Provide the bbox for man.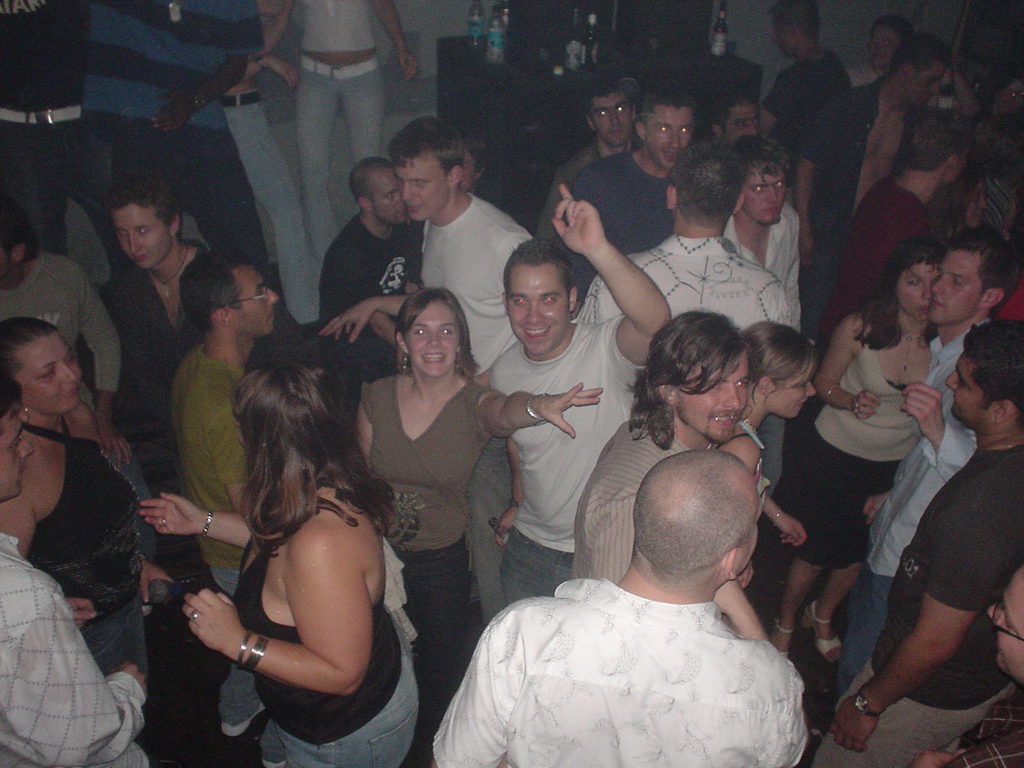
detection(568, 82, 702, 294).
